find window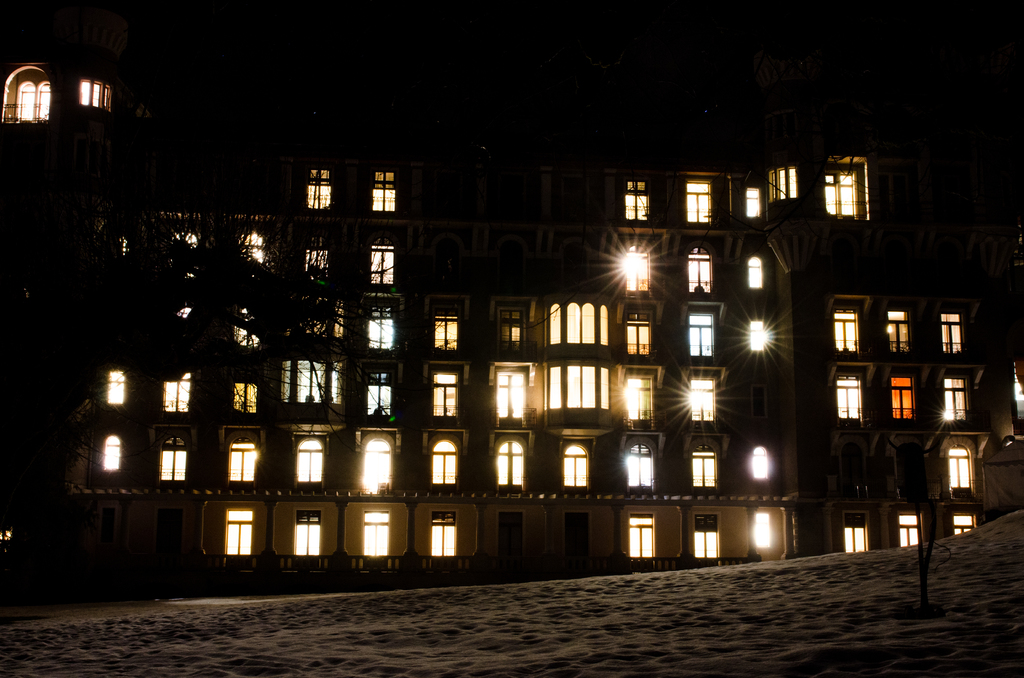
(left=687, top=177, right=721, bottom=223)
